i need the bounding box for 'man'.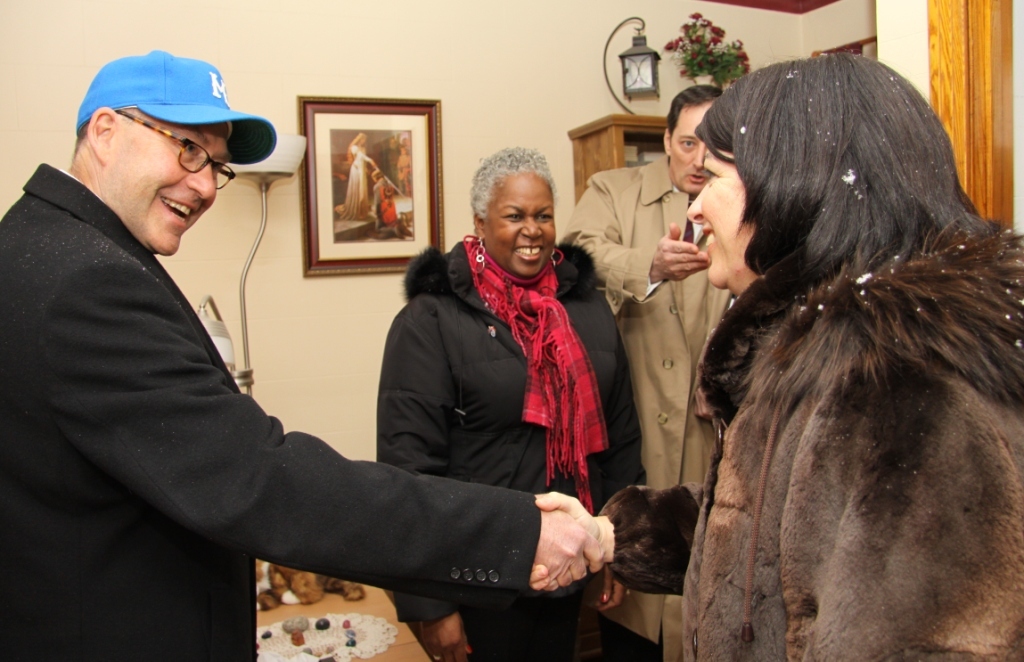
Here it is: (558, 82, 738, 661).
